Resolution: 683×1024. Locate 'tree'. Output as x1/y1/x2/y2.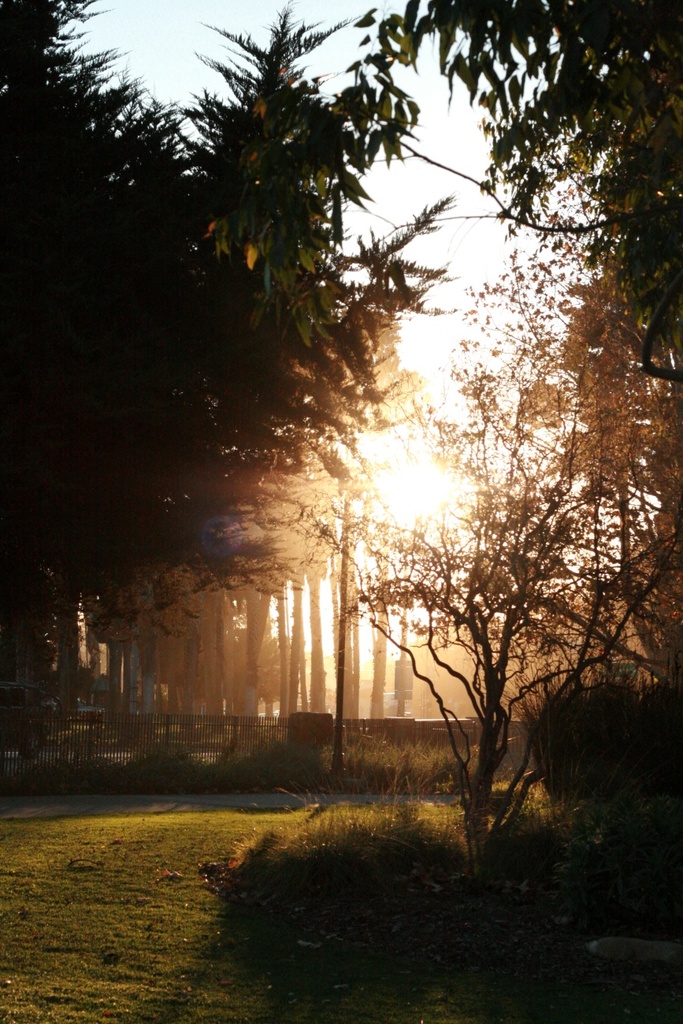
0/0/682/907.
